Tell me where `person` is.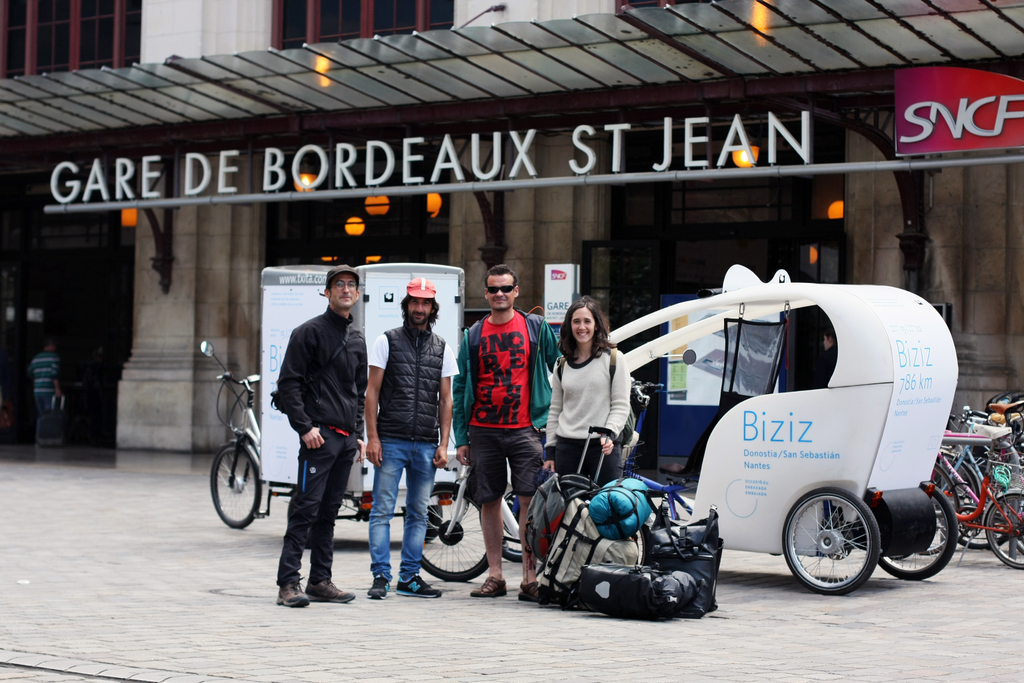
`person` is at bbox=(22, 336, 63, 424).
